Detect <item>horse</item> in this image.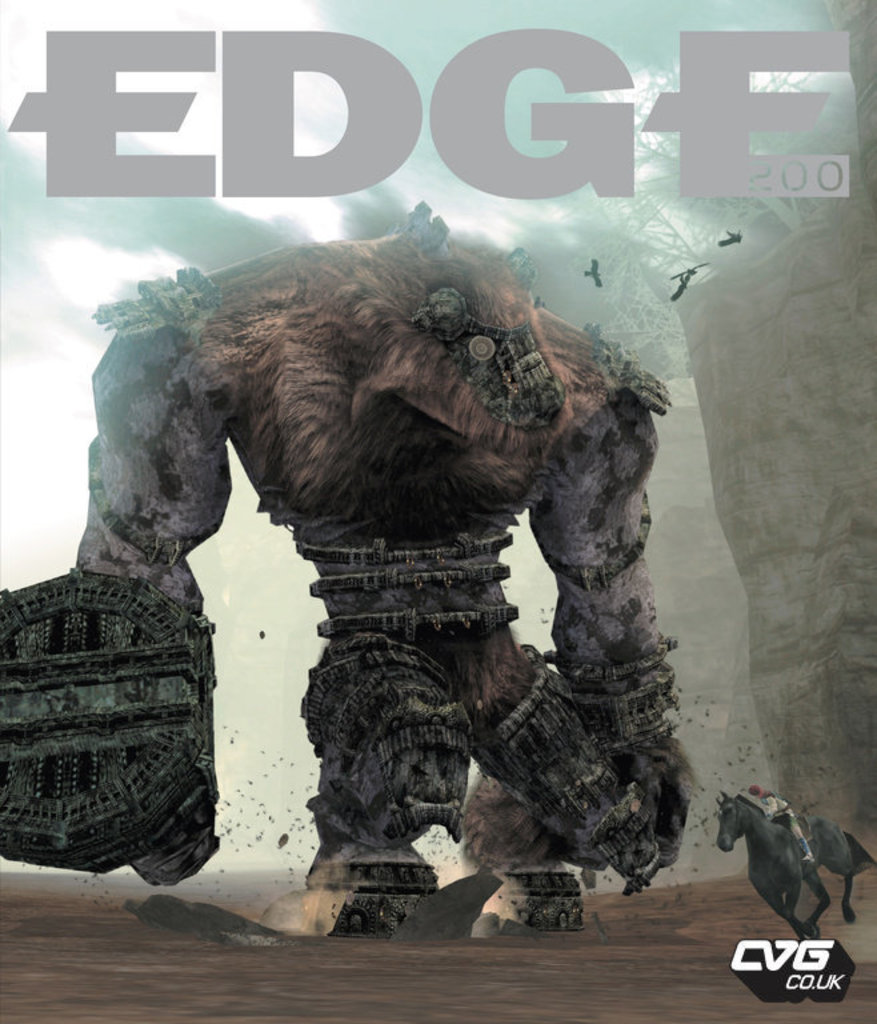
Detection: {"x1": 712, "y1": 787, "x2": 876, "y2": 941}.
